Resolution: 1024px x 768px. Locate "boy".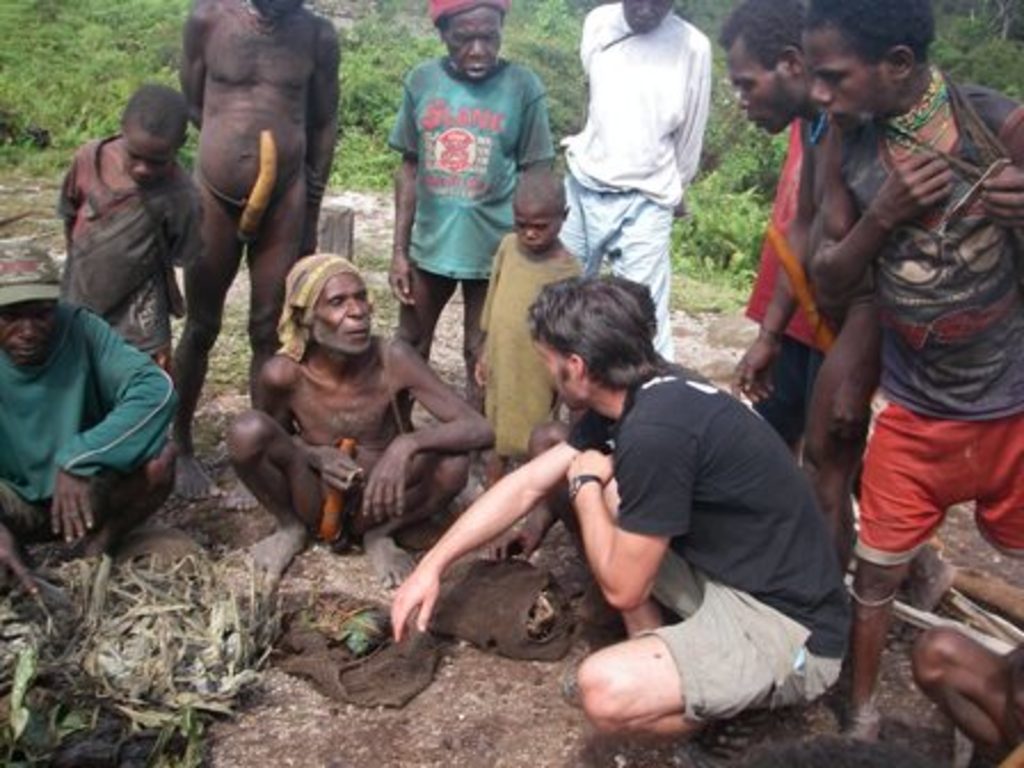
box(475, 169, 583, 485).
